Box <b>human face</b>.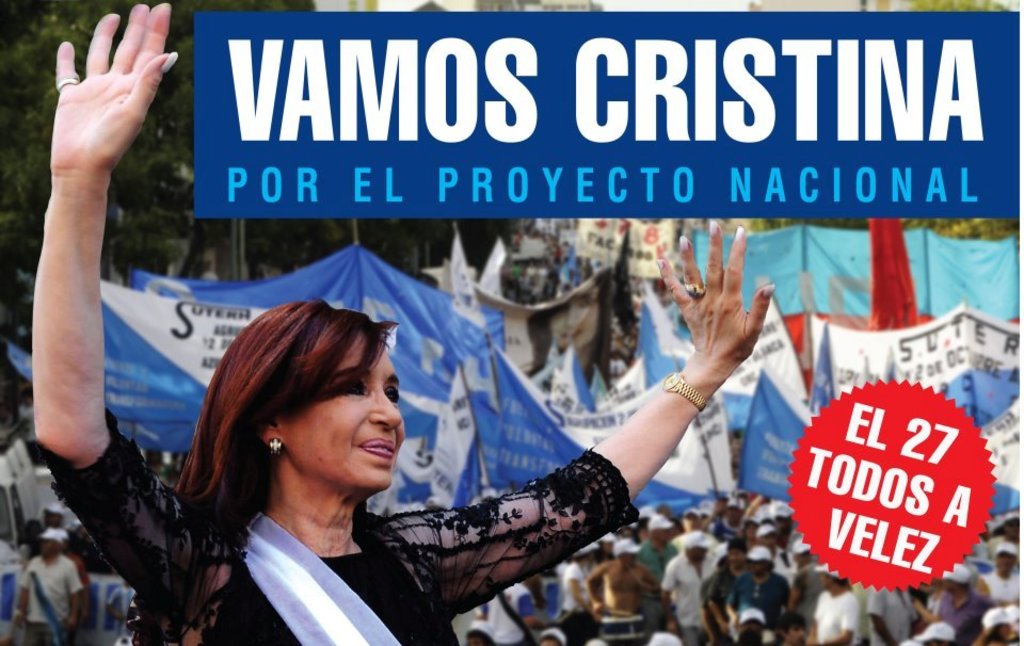
box=[697, 547, 707, 563].
